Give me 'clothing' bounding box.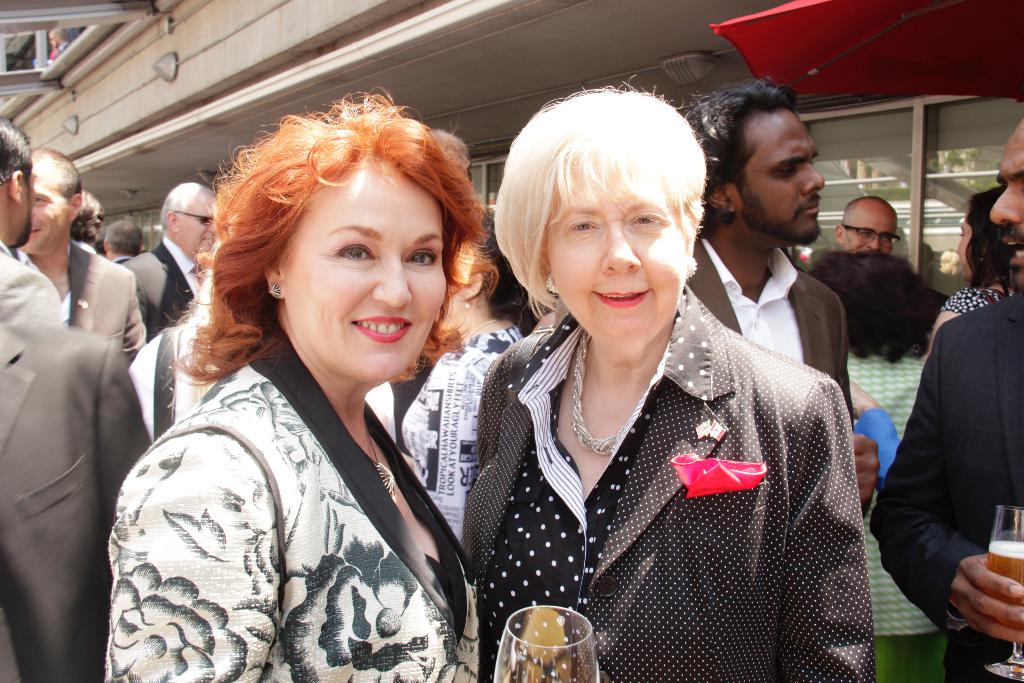
pyautogui.locateOnScreen(422, 280, 893, 662).
